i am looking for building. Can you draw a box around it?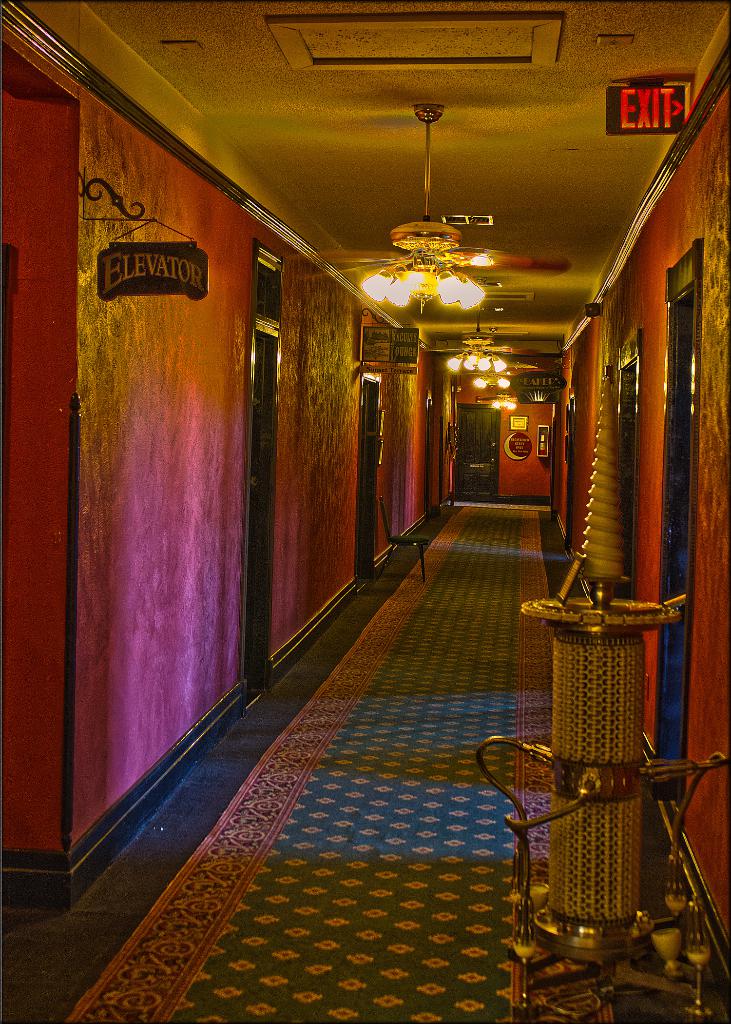
Sure, the bounding box is 0/0/730/1023.
